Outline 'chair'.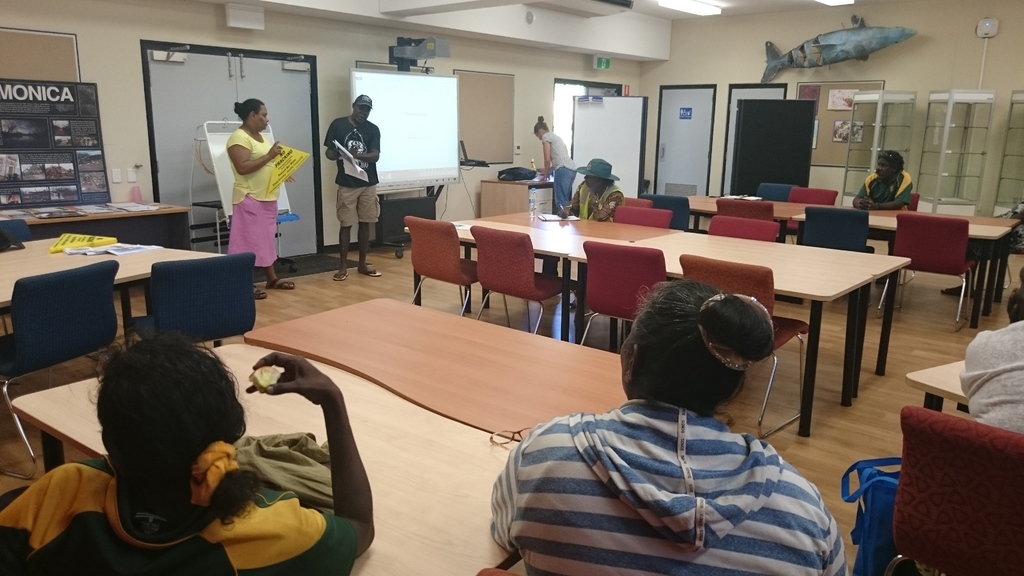
Outline: <bbox>400, 216, 511, 330</bbox>.
